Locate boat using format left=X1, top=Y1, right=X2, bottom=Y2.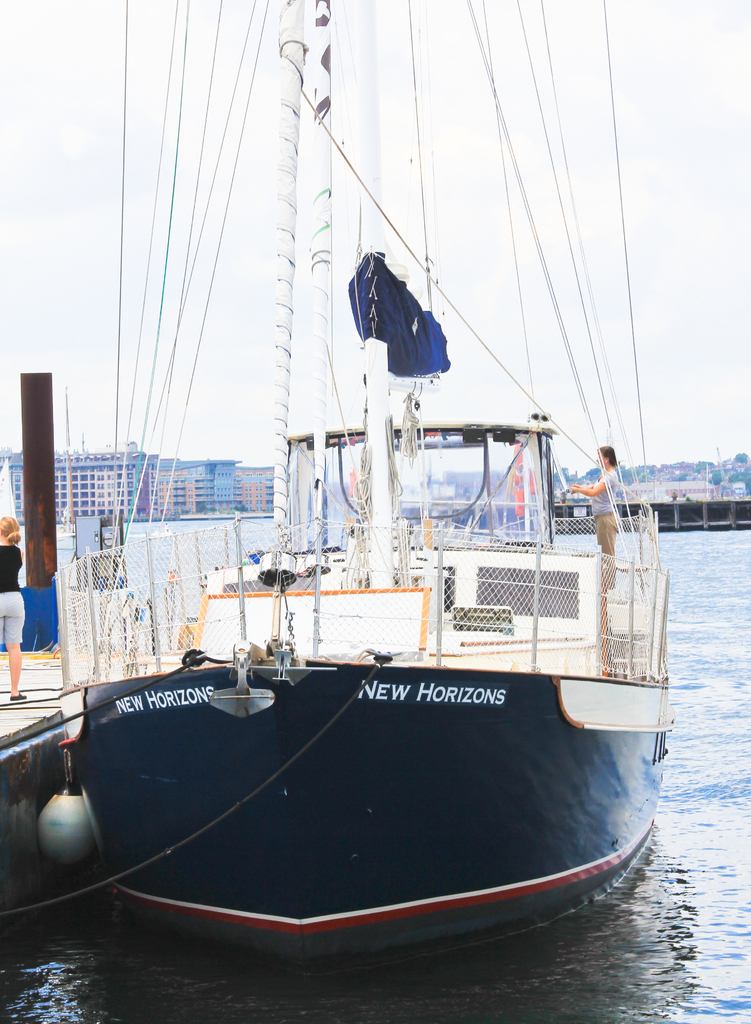
left=16, top=127, right=685, bottom=969.
